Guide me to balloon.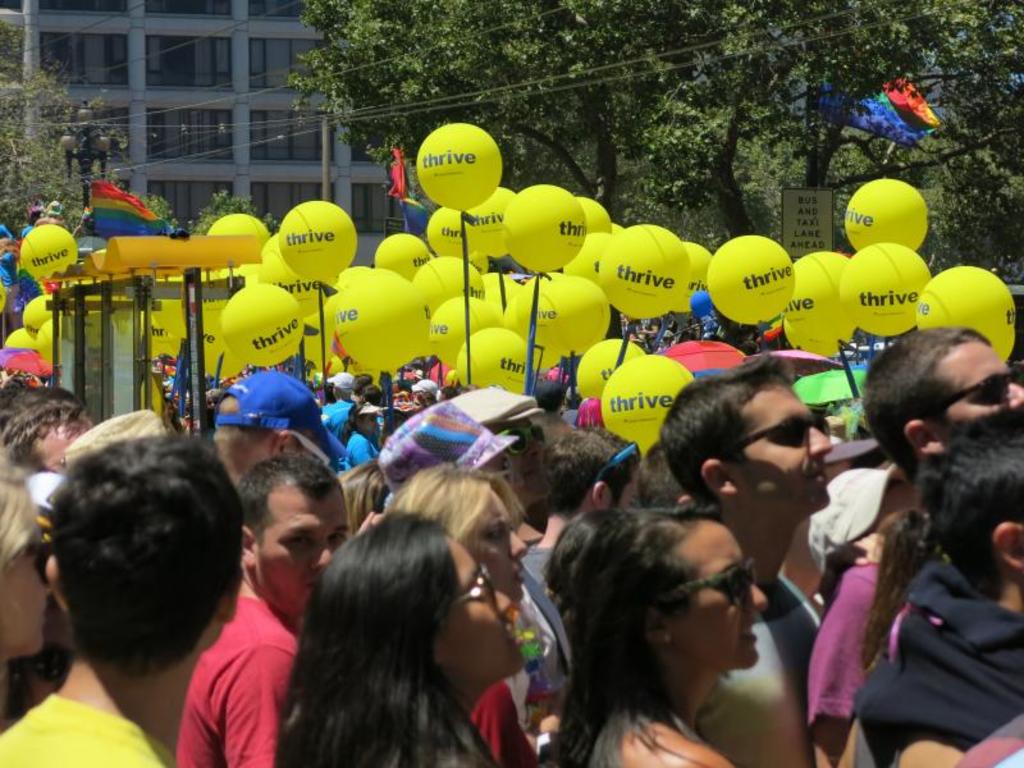
Guidance: box=[416, 123, 499, 210].
